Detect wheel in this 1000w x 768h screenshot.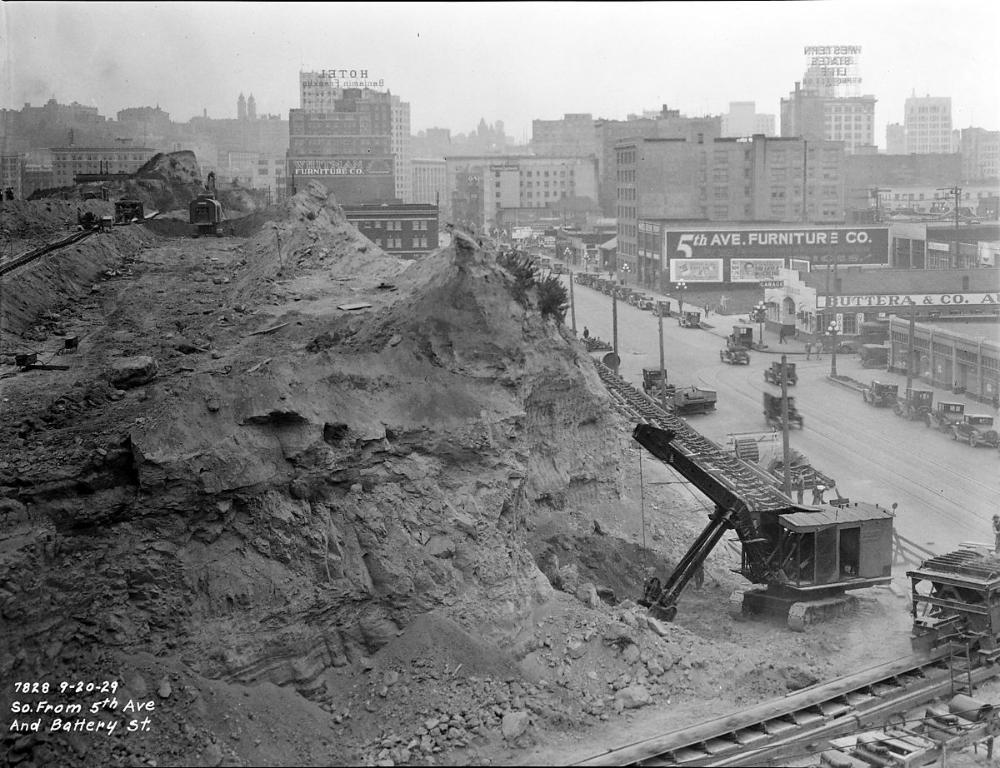
Detection: 989:430:997:443.
